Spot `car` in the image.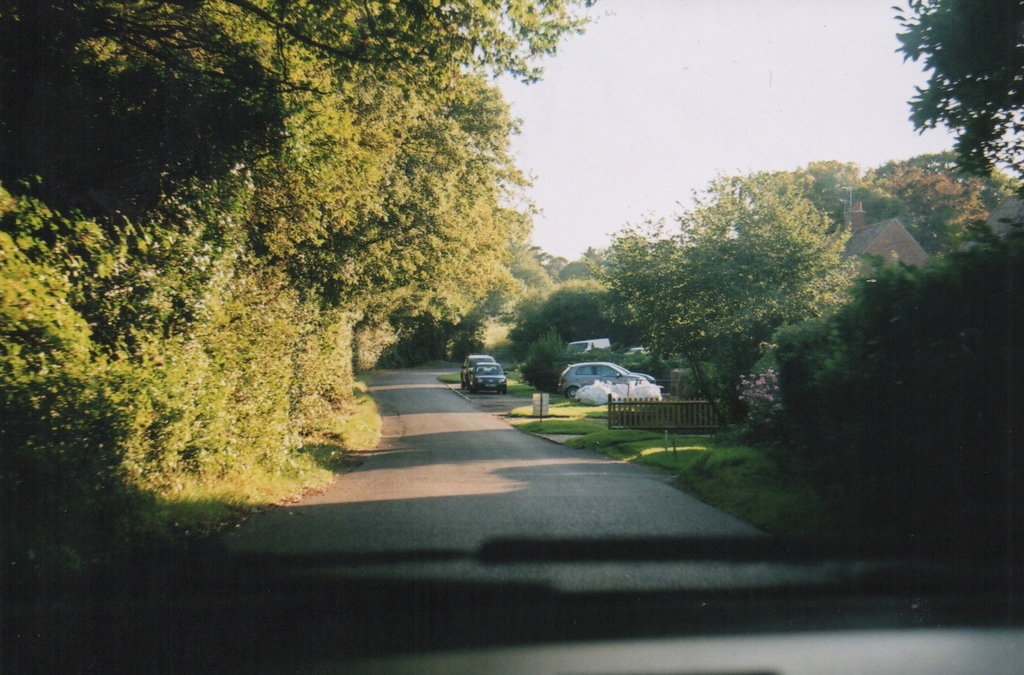
`car` found at select_region(560, 368, 656, 402).
